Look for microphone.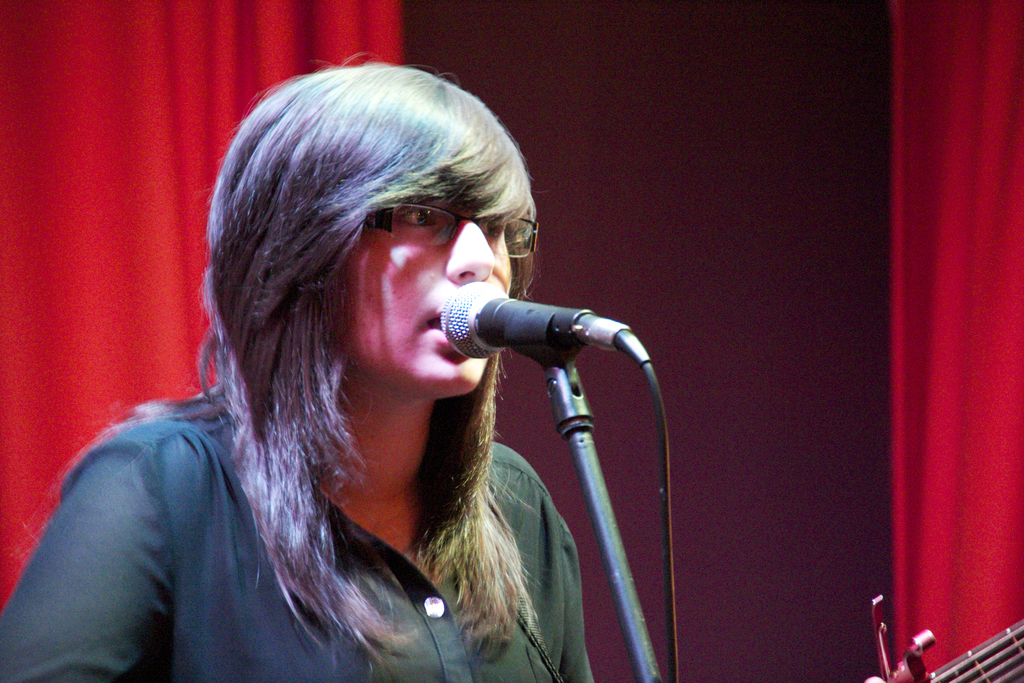
Found: <region>438, 279, 595, 357</region>.
